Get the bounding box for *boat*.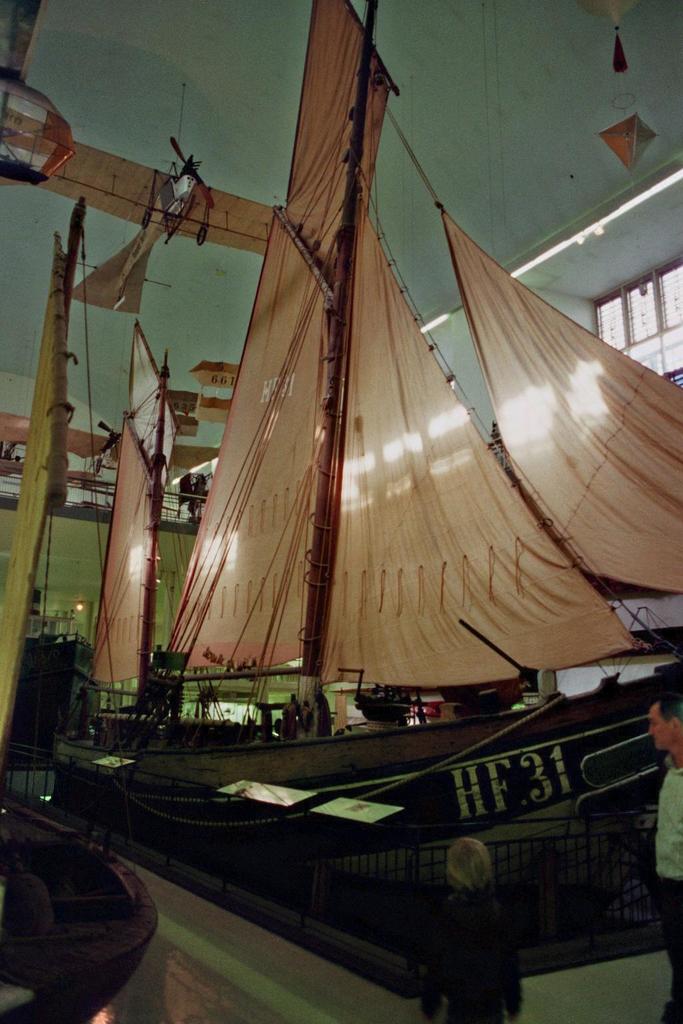
rect(57, 39, 671, 943).
